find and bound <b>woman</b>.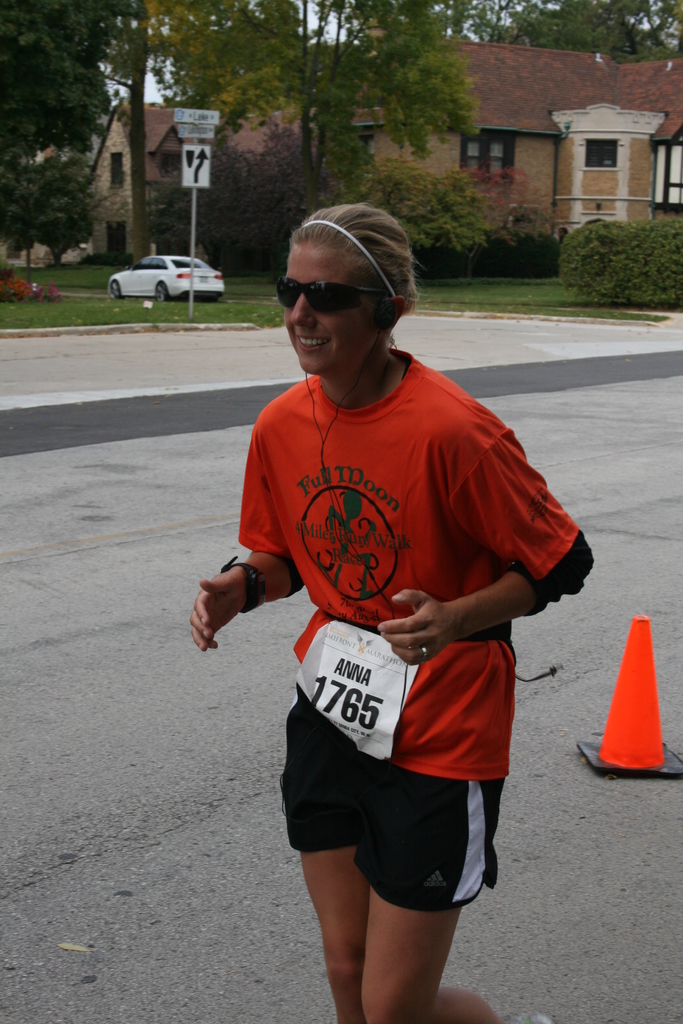
Bound: <region>231, 217, 563, 1012</region>.
